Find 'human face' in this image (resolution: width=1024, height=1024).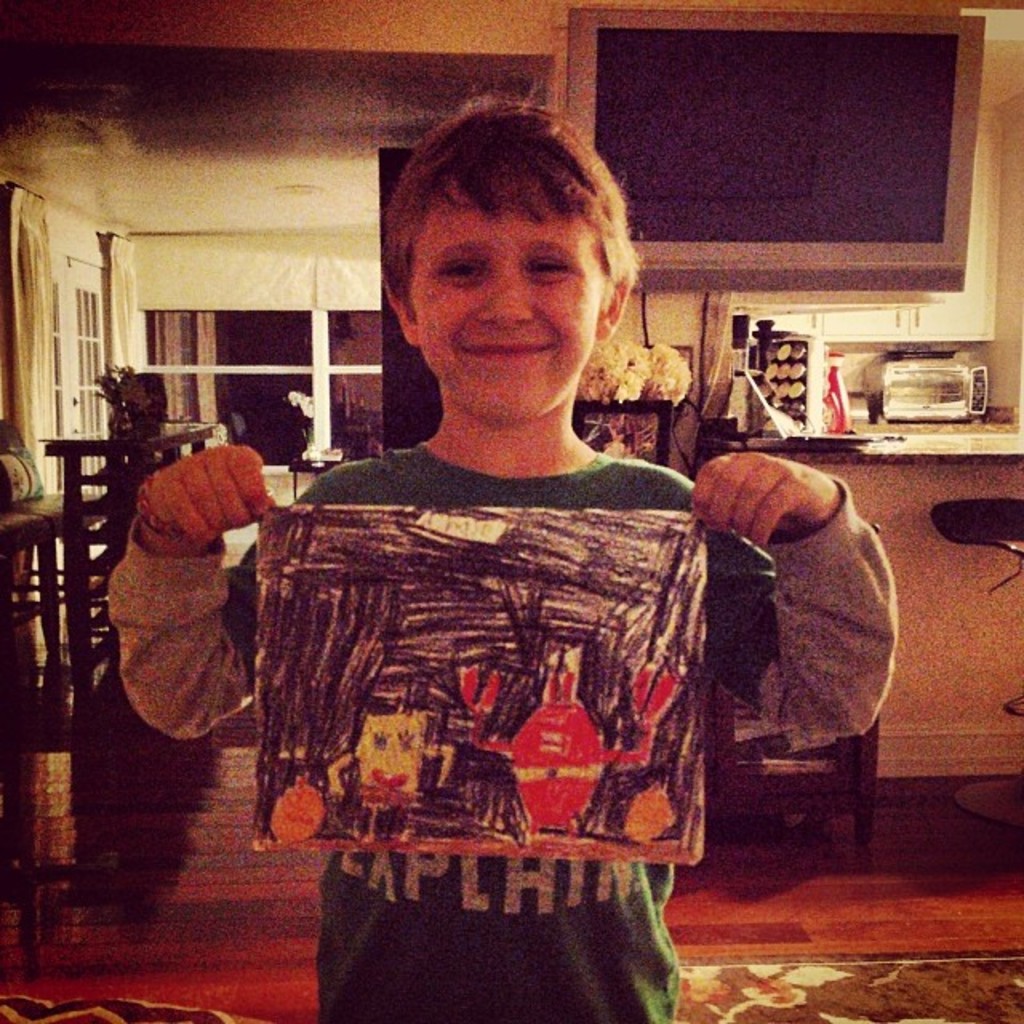
405:192:608:414.
